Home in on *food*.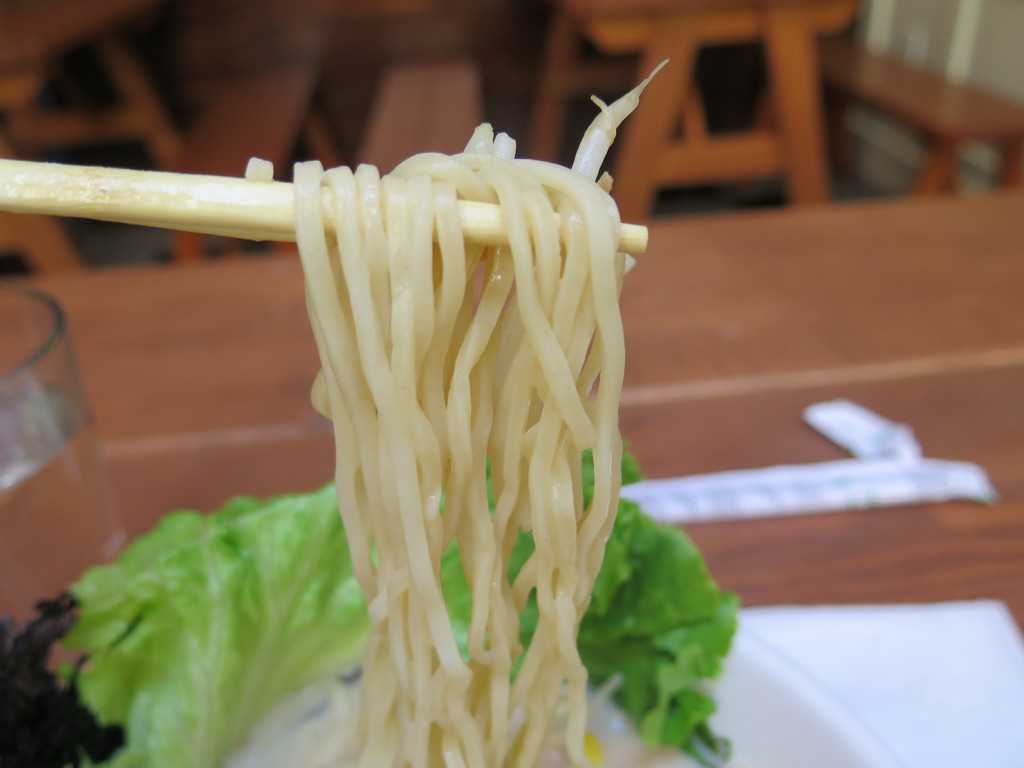
Homed in at (0, 438, 739, 767).
